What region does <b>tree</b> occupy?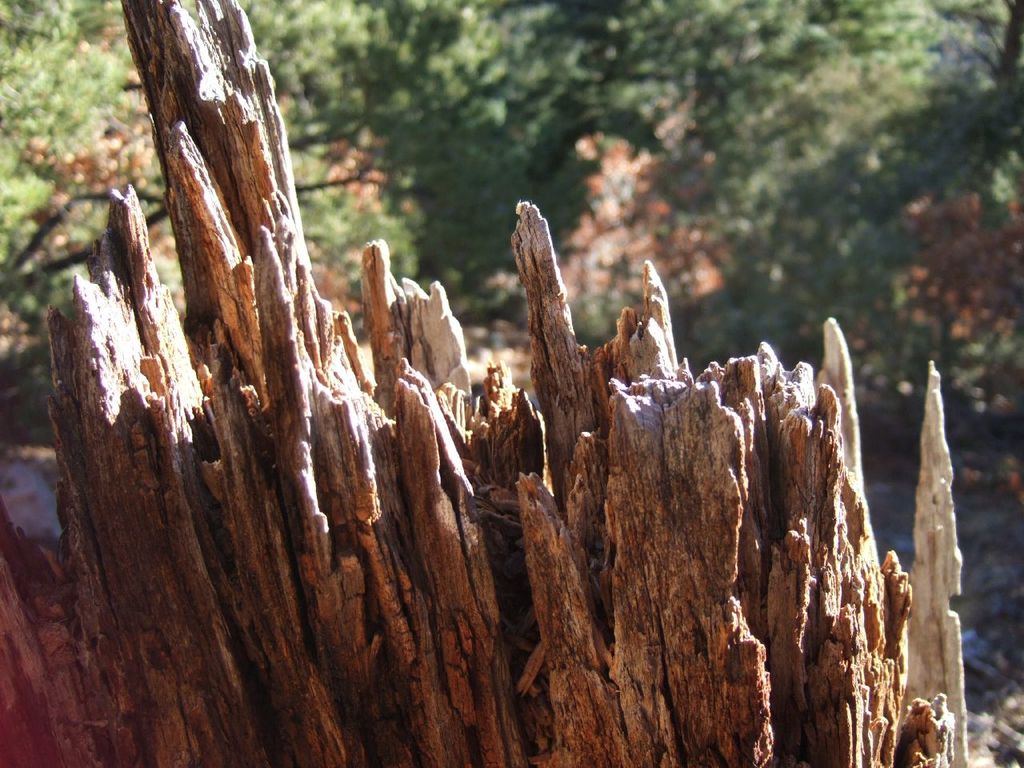
<bbox>0, 0, 444, 322</bbox>.
